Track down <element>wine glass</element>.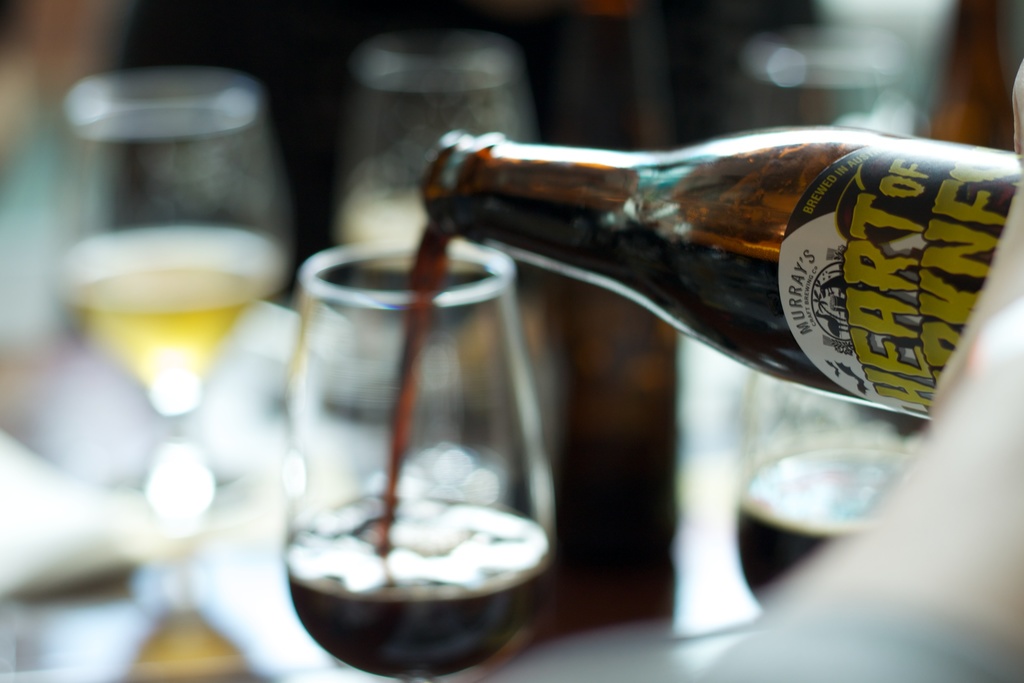
Tracked to {"left": 39, "top": 58, "right": 301, "bottom": 530}.
